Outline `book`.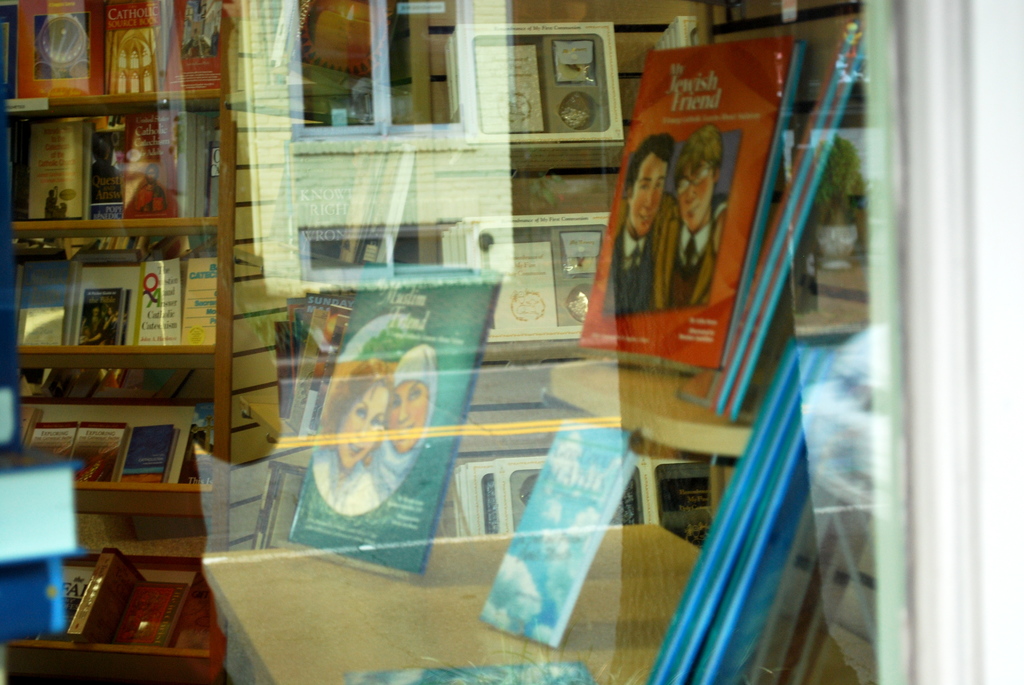
Outline: x1=475 y1=421 x2=640 y2=659.
